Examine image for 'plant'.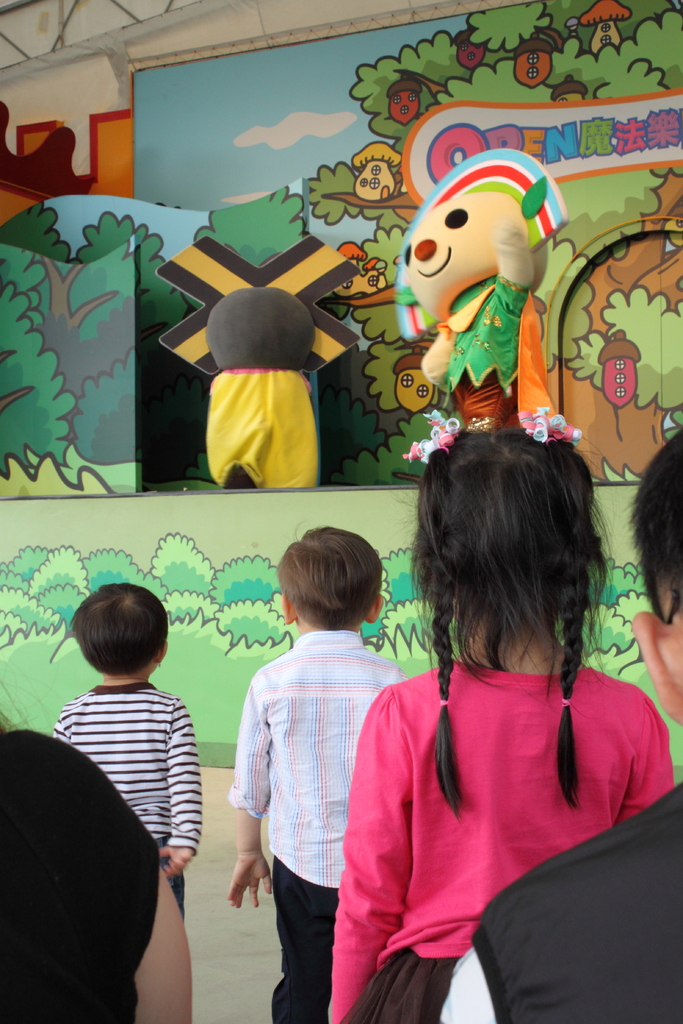
Examination result: 29 543 88 598.
